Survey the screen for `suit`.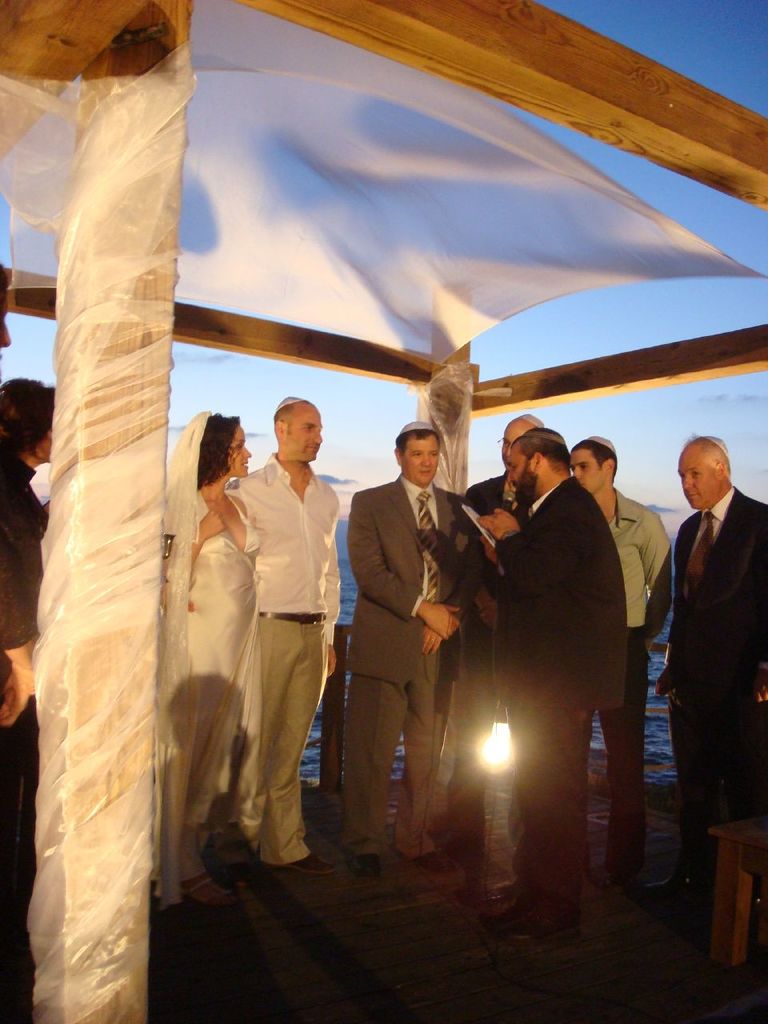
Survey found: (left=487, top=473, right=622, bottom=902).
